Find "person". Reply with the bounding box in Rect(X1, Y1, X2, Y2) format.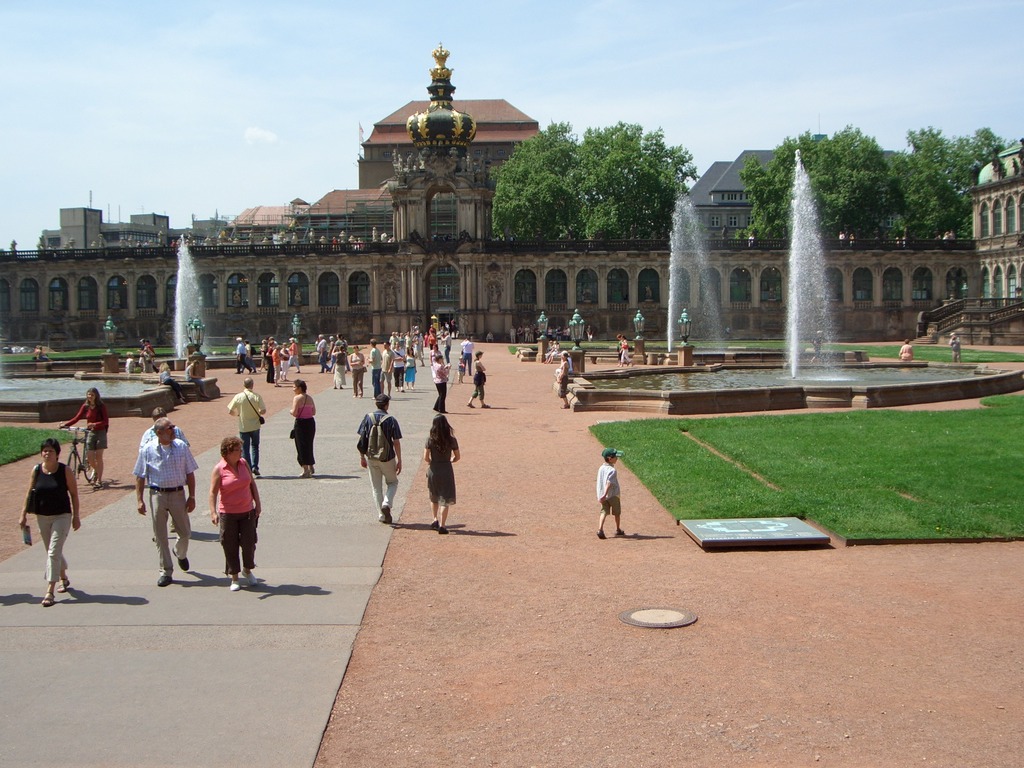
Rect(949, 330, 965, 359).
